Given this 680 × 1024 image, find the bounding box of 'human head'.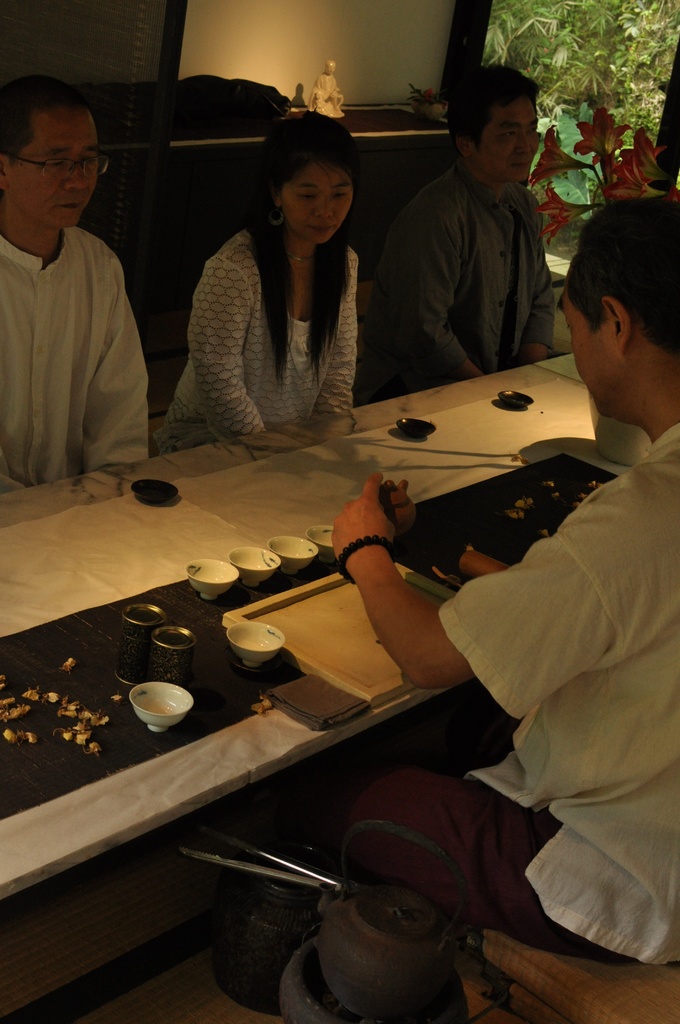
l=254, t=109, r=373, b=237.
